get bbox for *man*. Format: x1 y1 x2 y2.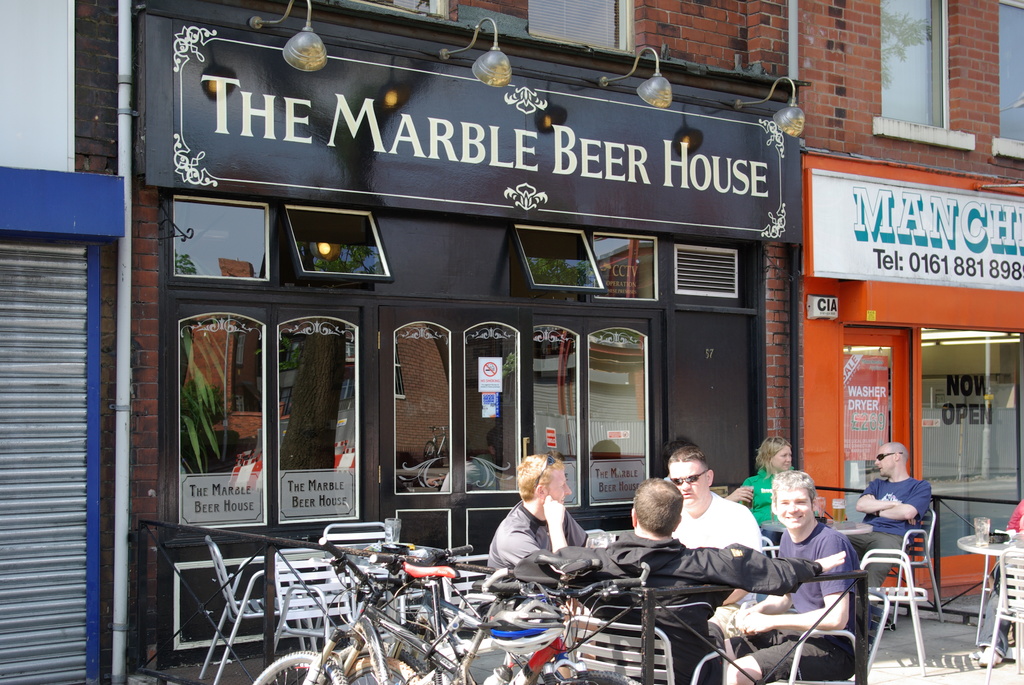
716 473 870 684.
